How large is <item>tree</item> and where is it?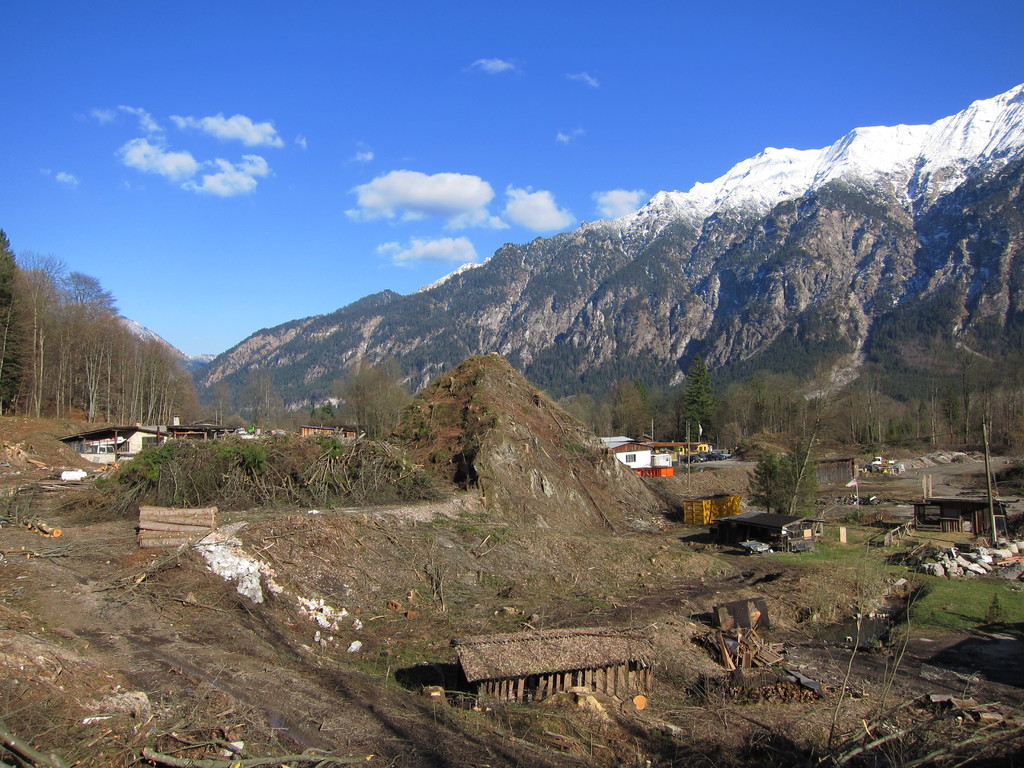
Bounding box: rect(766, 442, 812, 532).
